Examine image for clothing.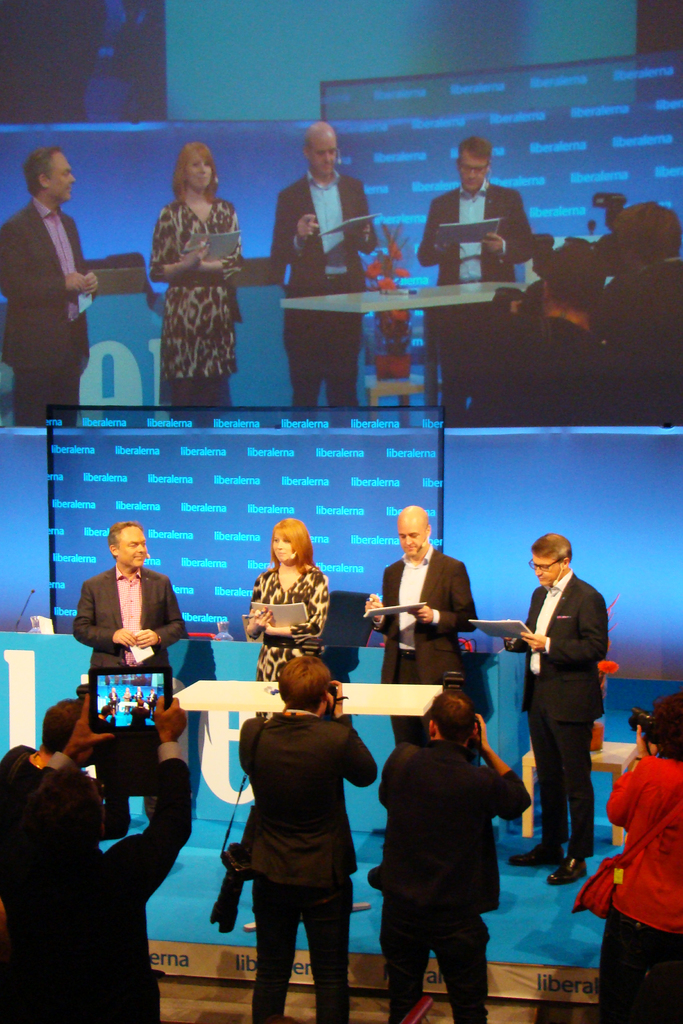
Examination result: <box>0,201,97,425</box>.
